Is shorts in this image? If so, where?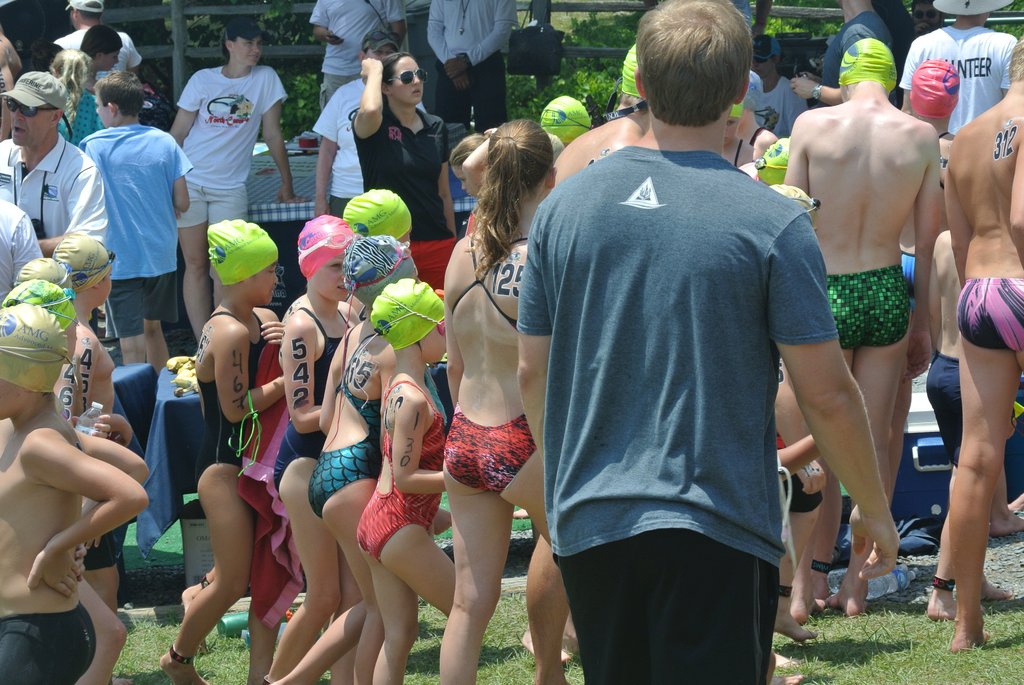
Yes, at (left=0, top=599, right=94, bottom=684).
